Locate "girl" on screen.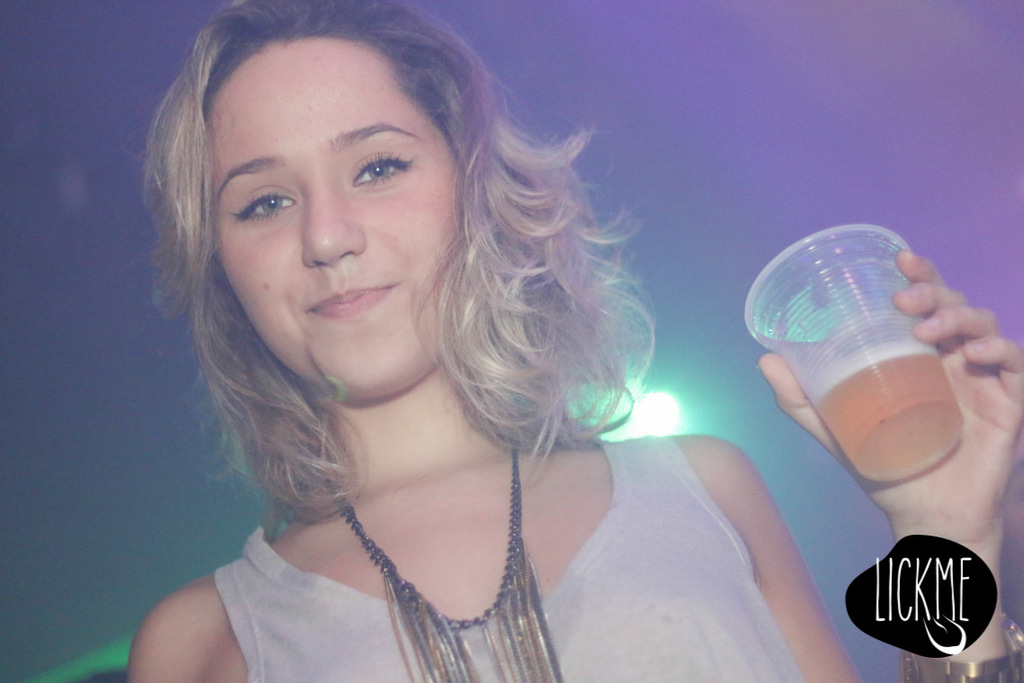
On screen at (x1=115, y1=0, x2=1023, y2=682).
